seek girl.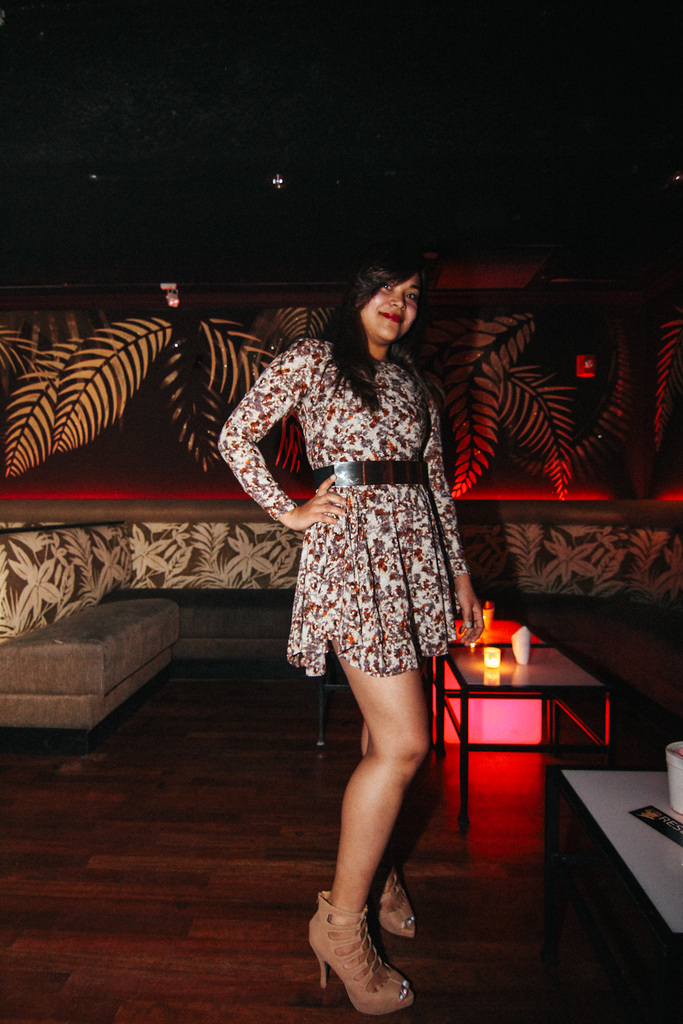
[left=210, top=250, right=484, bottom=1015].
